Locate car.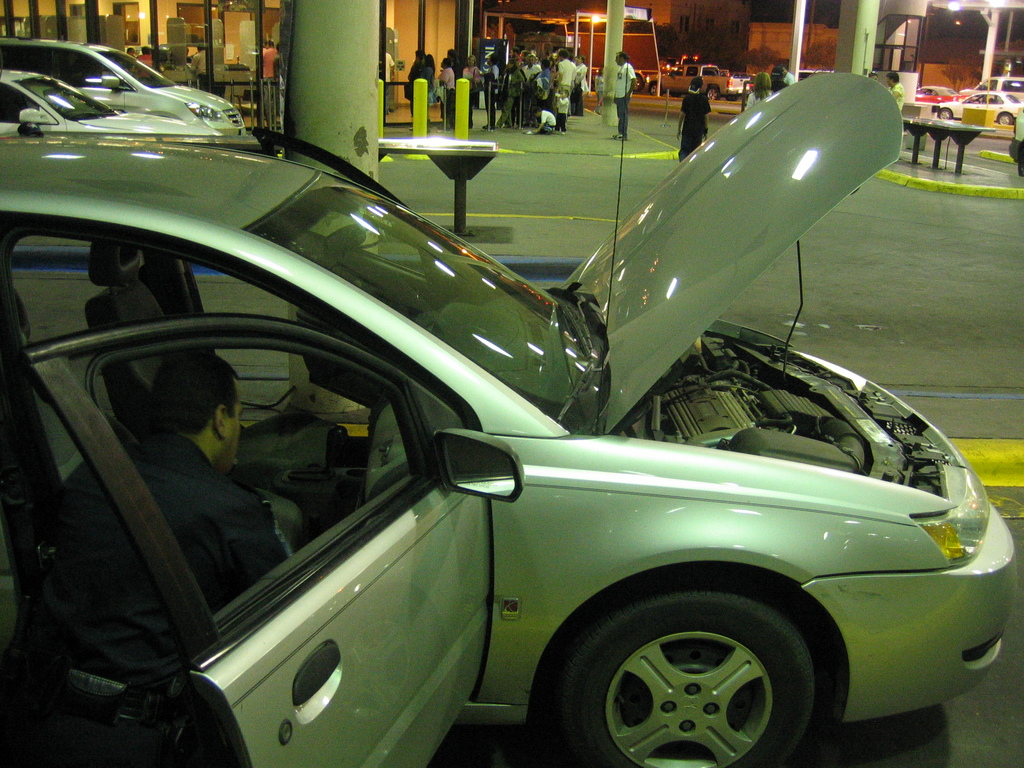
Bounding box: 938 91 1023 124.
